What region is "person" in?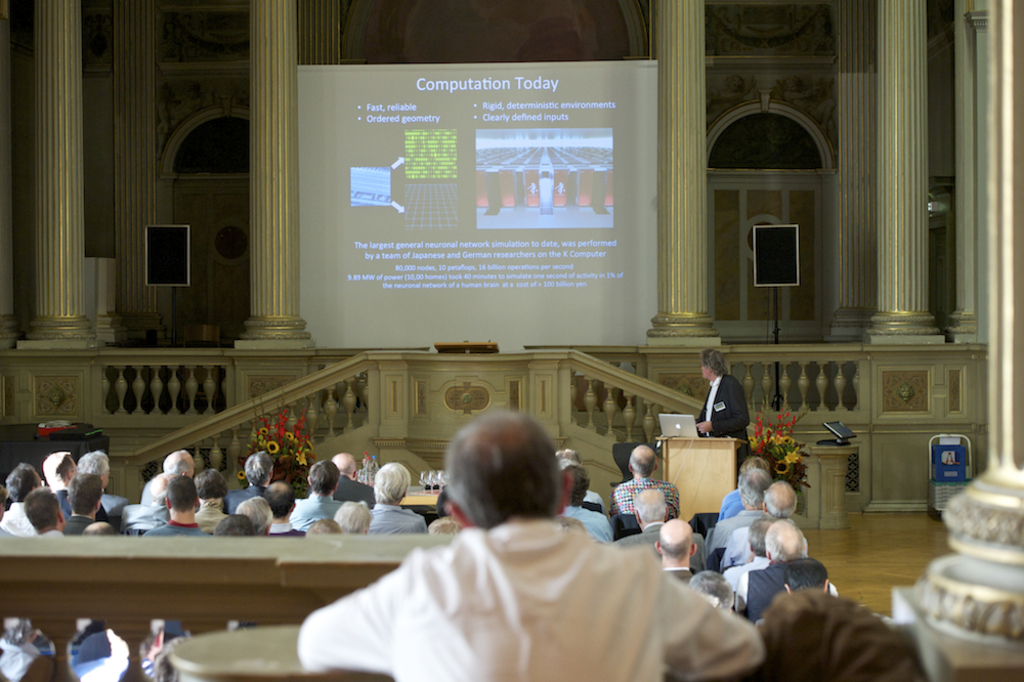
291:411:763:681.
